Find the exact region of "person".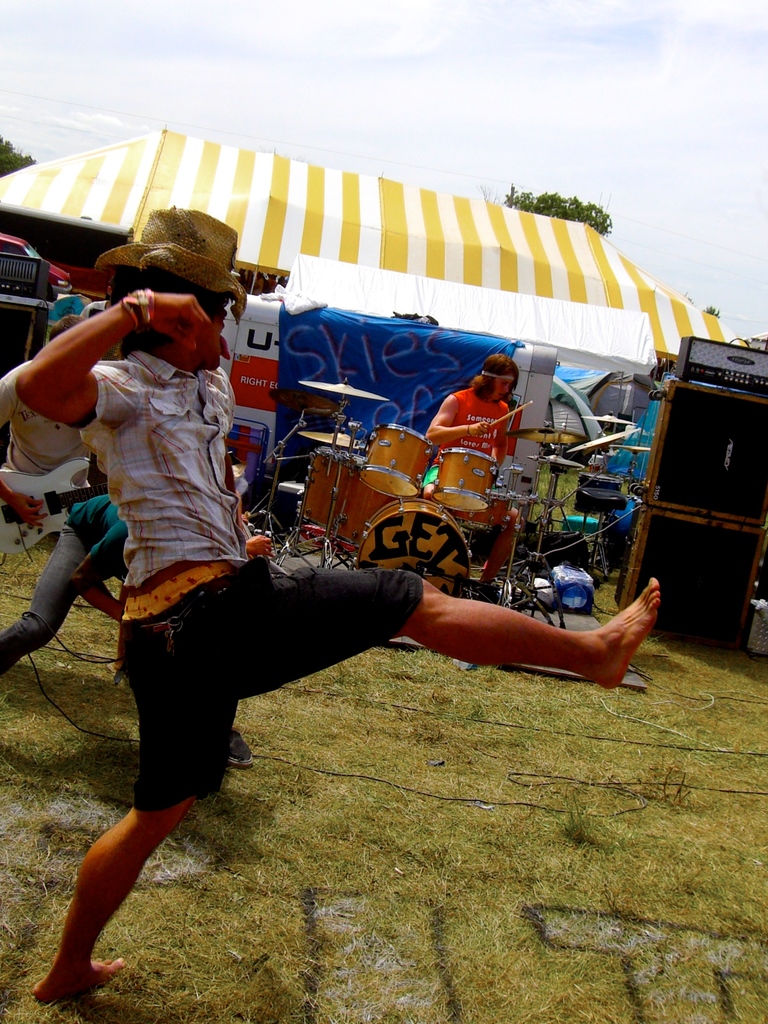
Exact region: box=[0, 493, 135, 668].
